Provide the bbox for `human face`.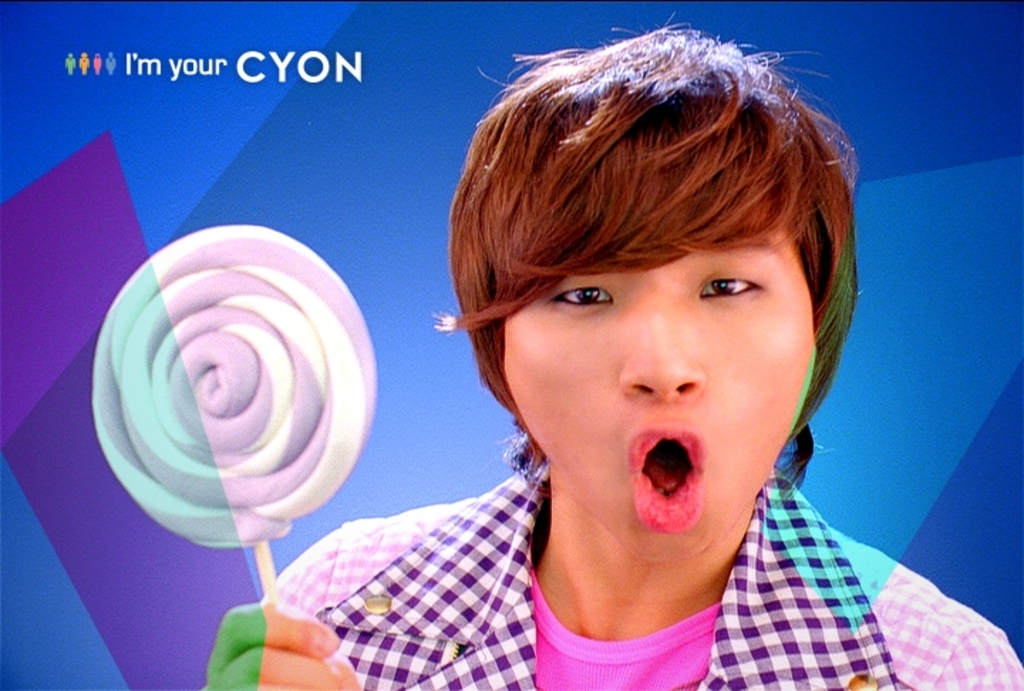
[left=503, top=223, right=821, bottom=570].
